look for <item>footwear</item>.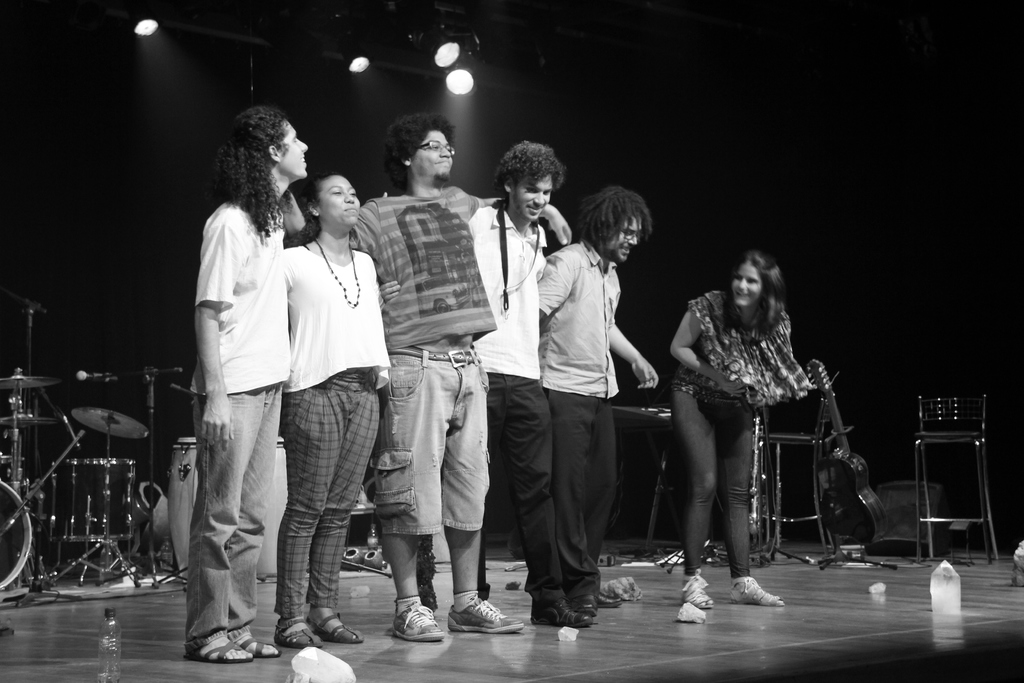
Found: bbox=(678, 568, 716, 612).
